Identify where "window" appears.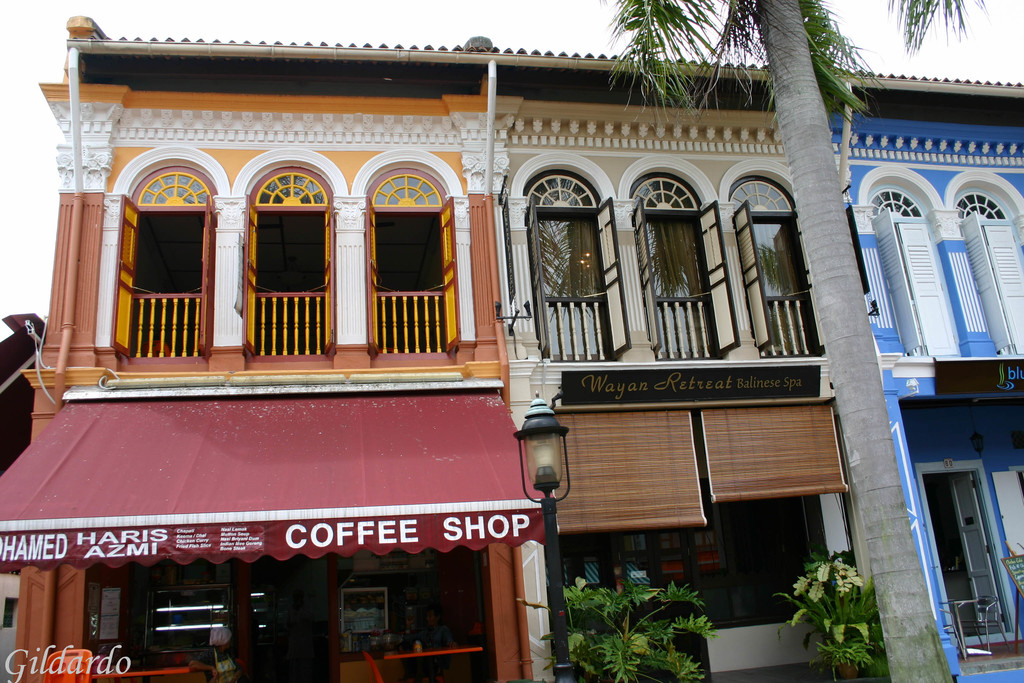
Appears at rect(363, 164, 464, 361).
